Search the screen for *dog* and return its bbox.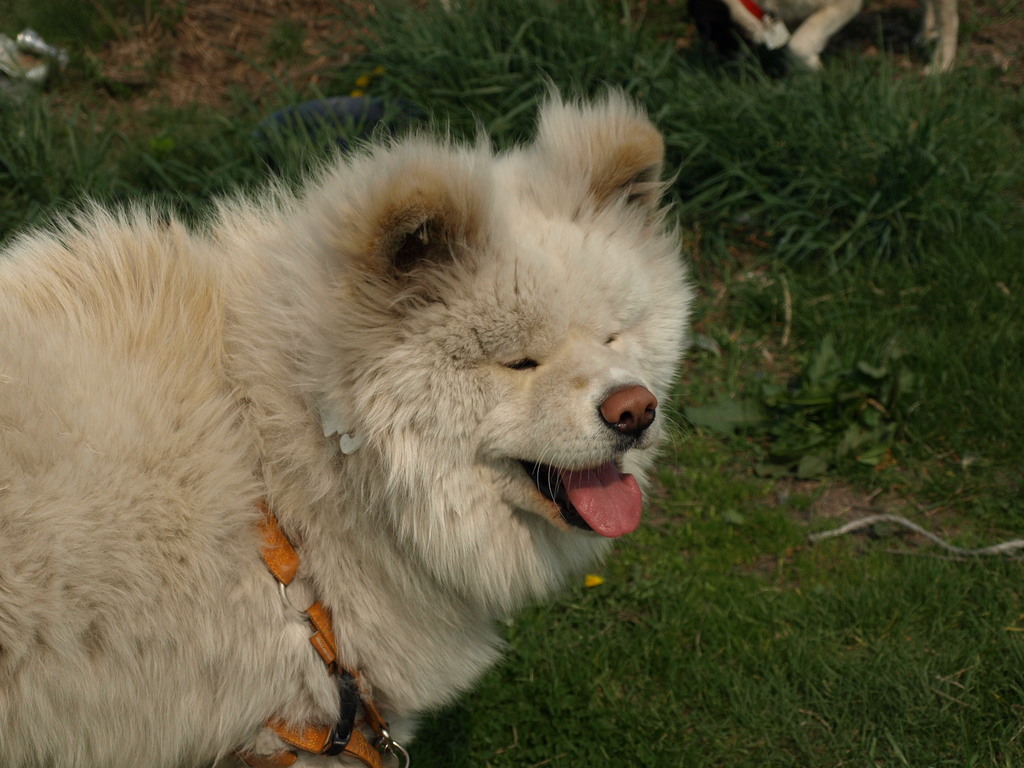
Found: (left=726, top=0, right=961, bottom=70).
